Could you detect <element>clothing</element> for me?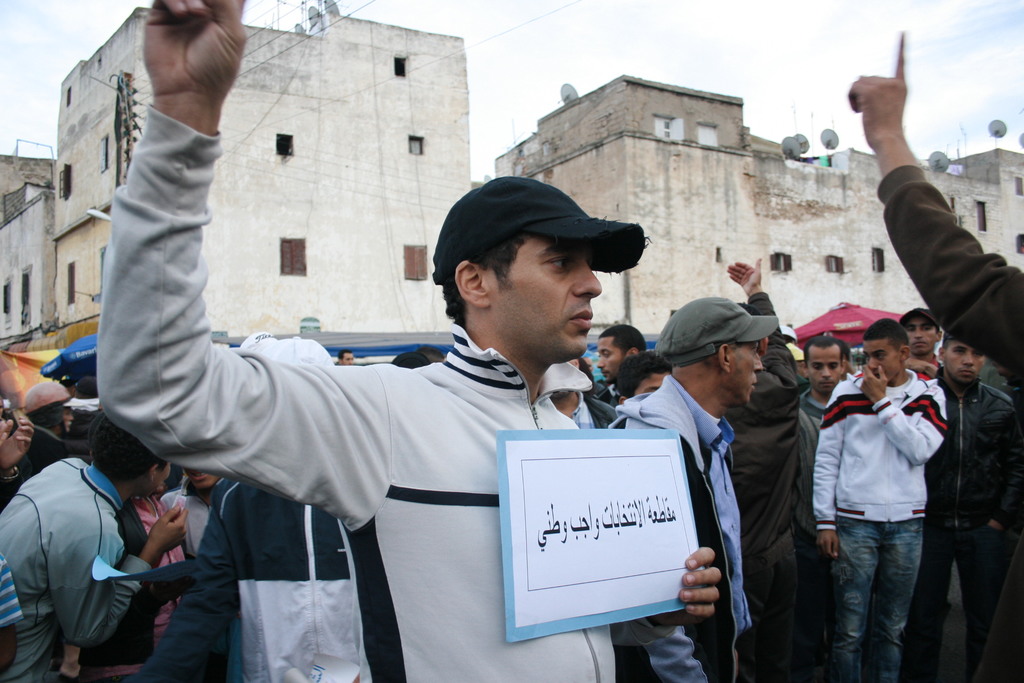
Detection result: (left=102, top=122, right=682, bottom=669).
